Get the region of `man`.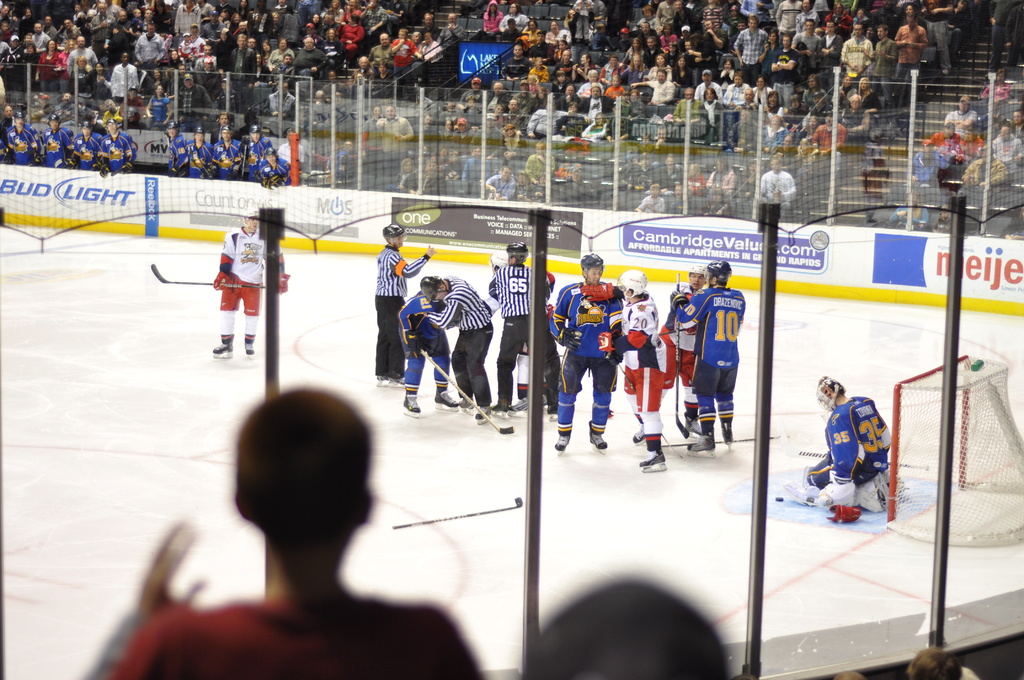
rect(47, 93, 84, 123).
